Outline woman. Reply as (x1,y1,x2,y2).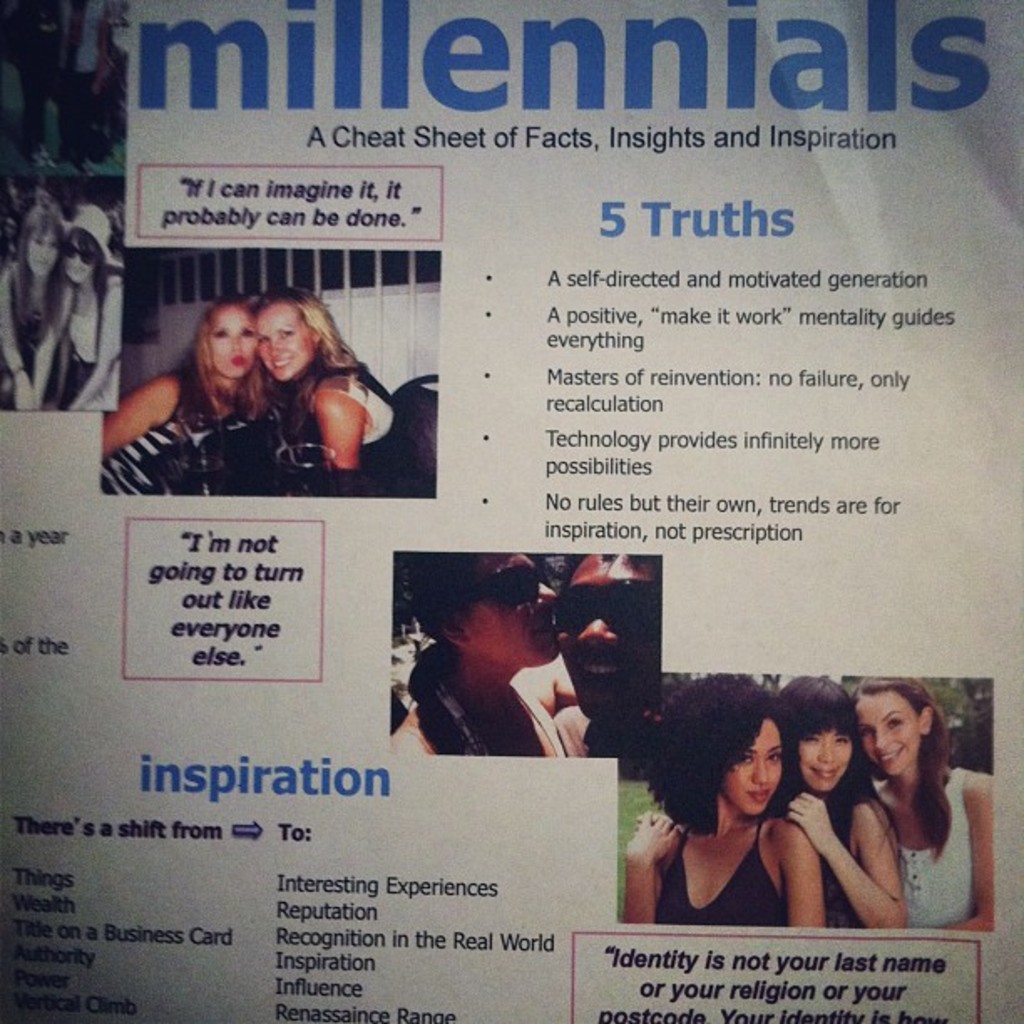
(853,678,999,930).
